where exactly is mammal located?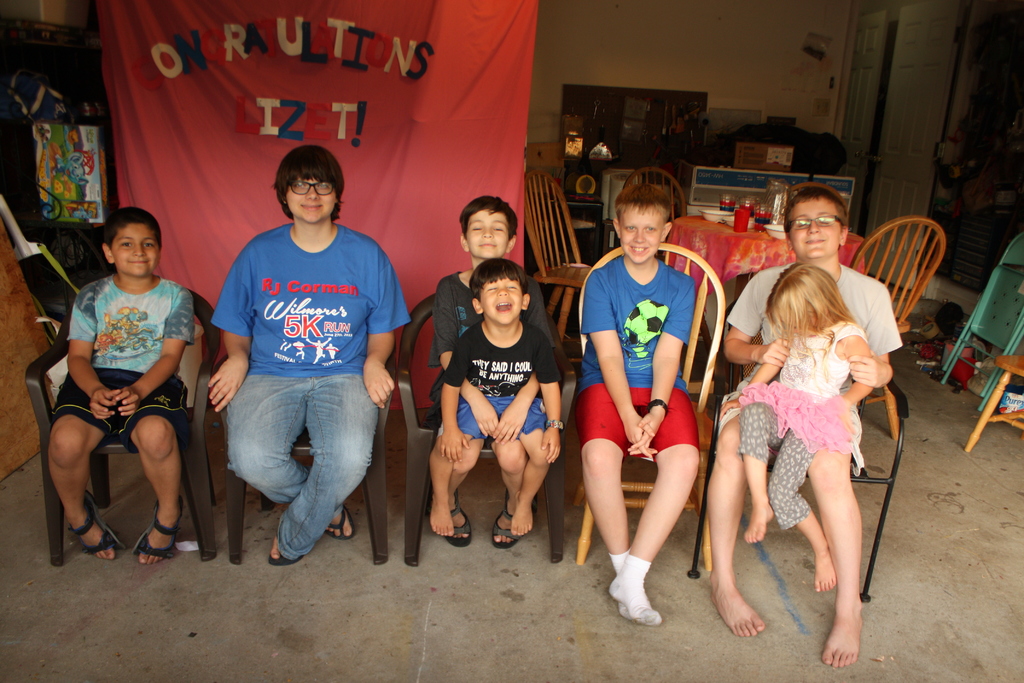
Its bounding box is bbox(50, 205, 194, 562).
